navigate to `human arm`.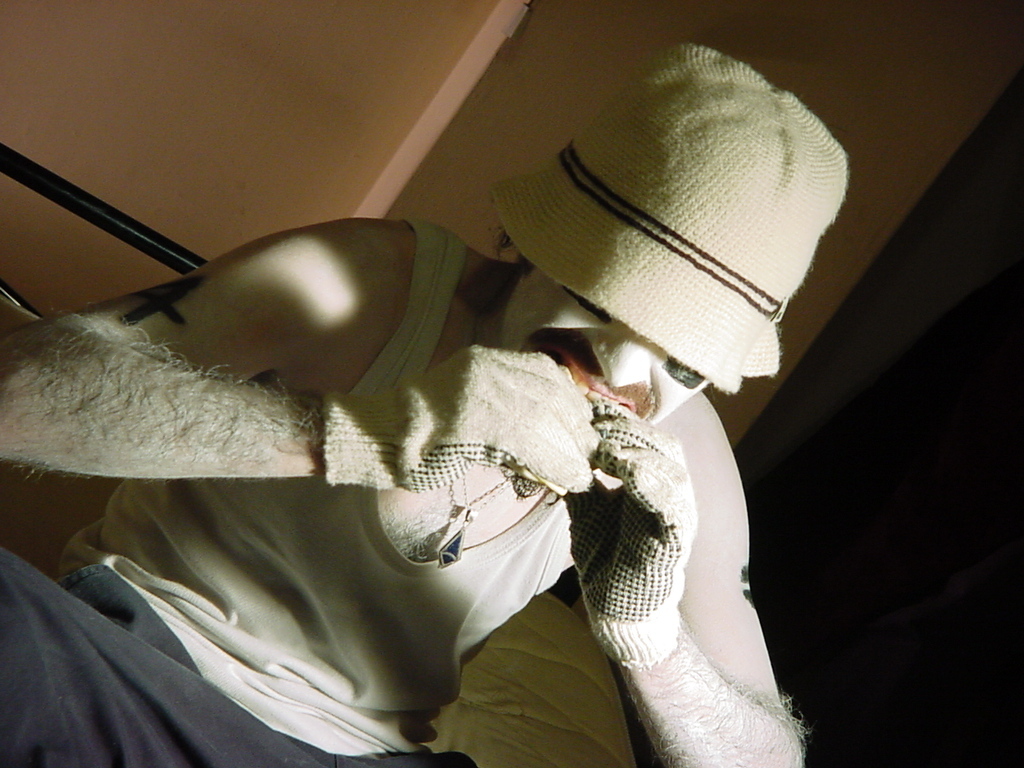
Navigation target: locate(563, 341, 813, 767).
